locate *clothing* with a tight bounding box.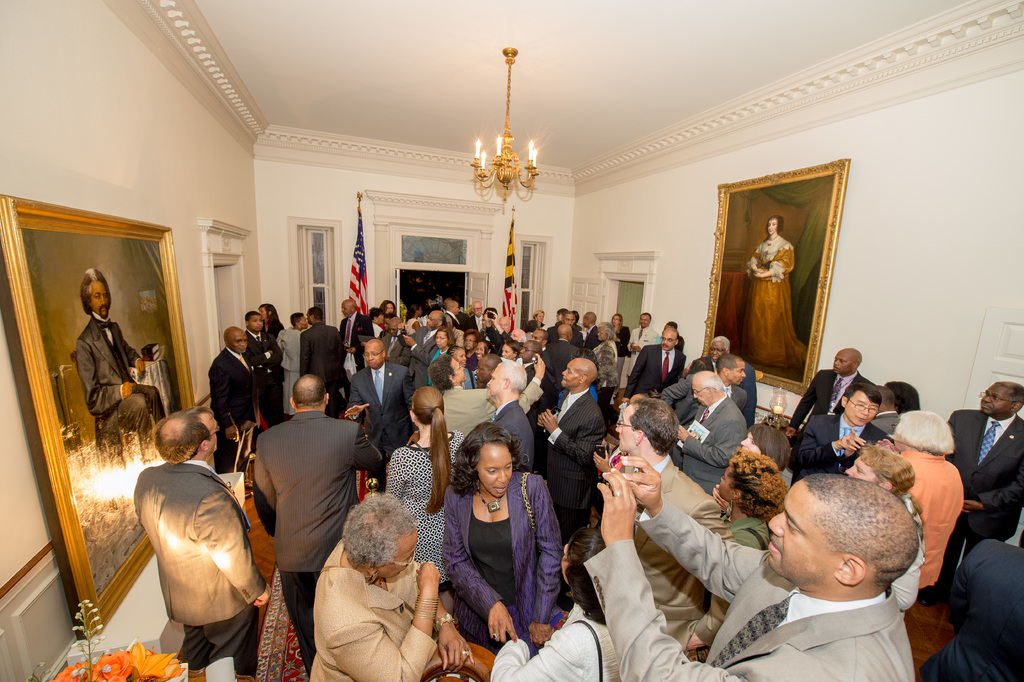
x1=296, y1=314, x2=343, y2=406.
